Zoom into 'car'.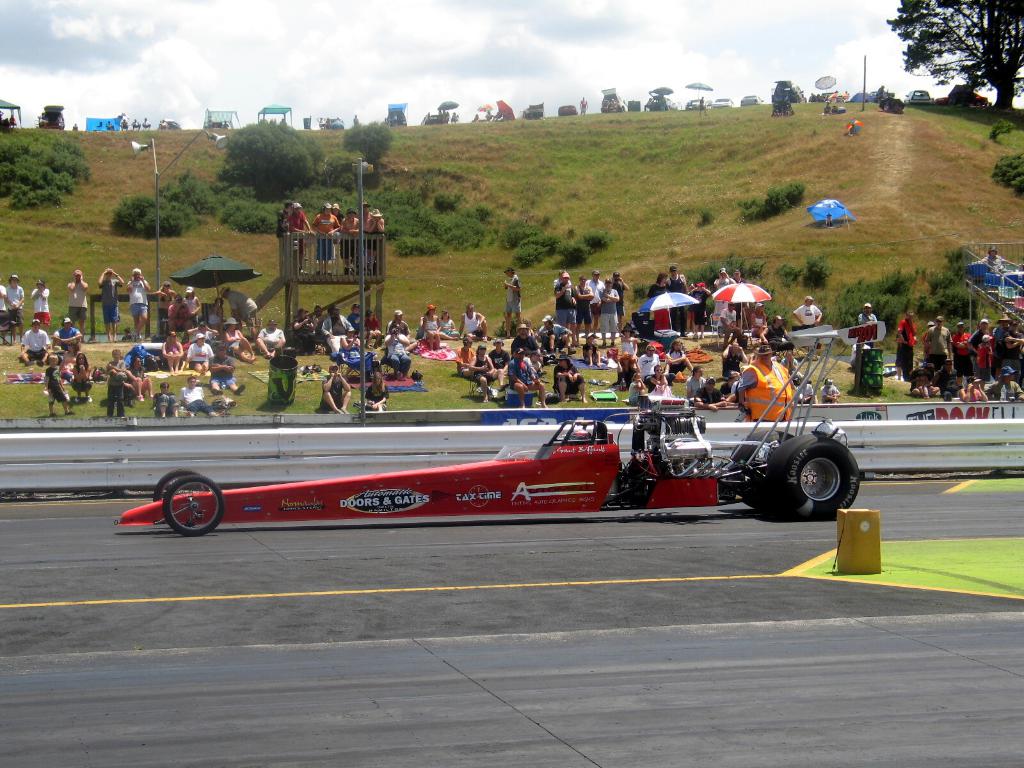
Zoom target: bbox(771, 81, 810, 107).
